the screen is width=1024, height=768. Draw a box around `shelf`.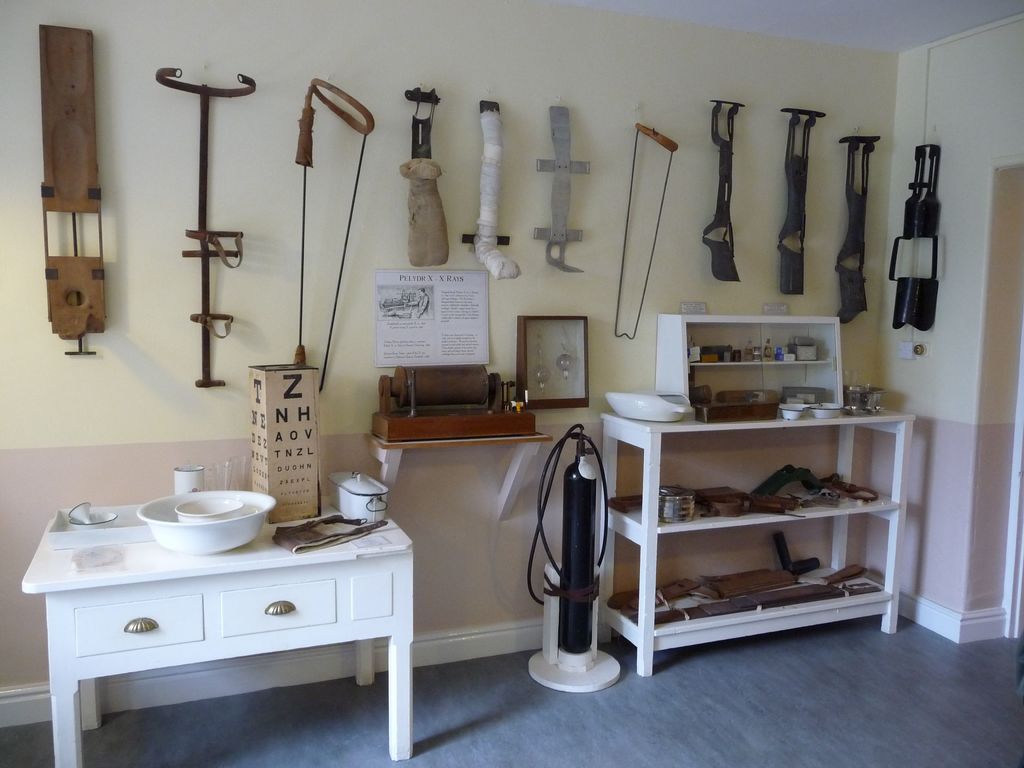
(597, 407, 914, 675).
